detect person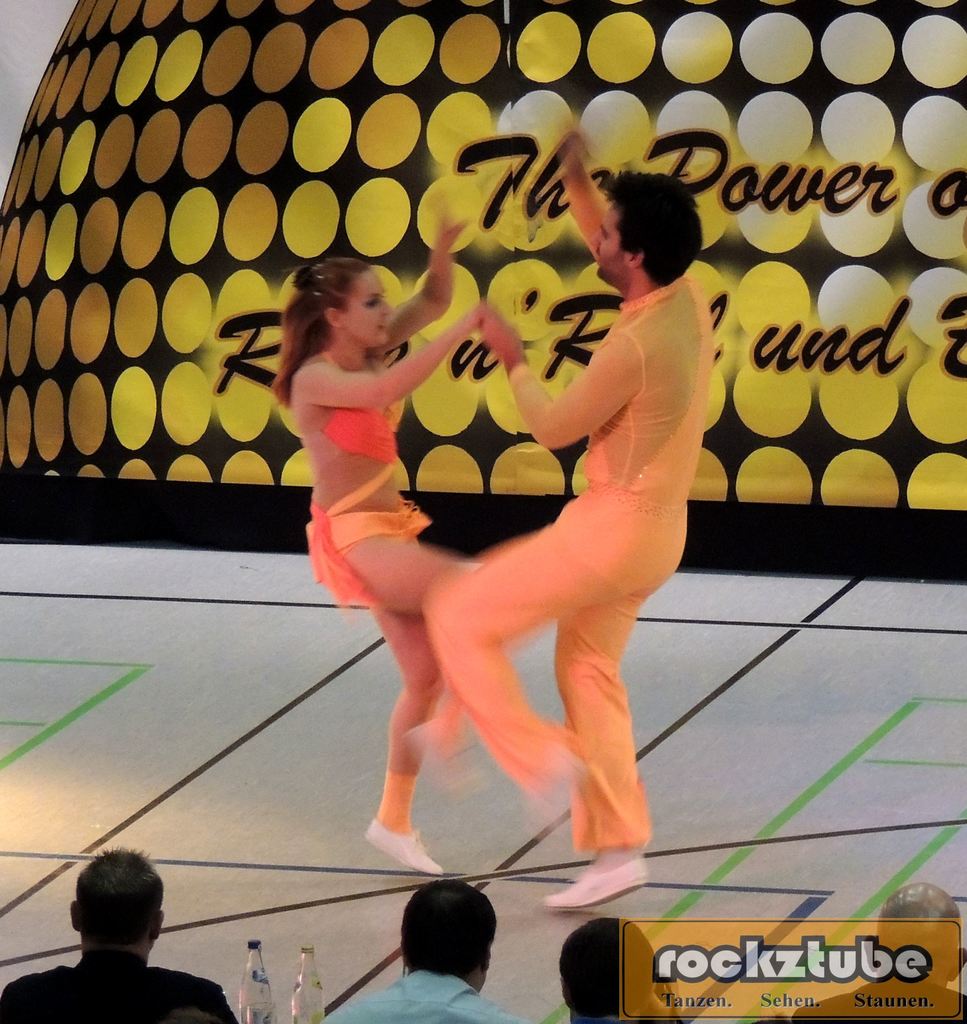
rect(790, 870, 966, 1023)
